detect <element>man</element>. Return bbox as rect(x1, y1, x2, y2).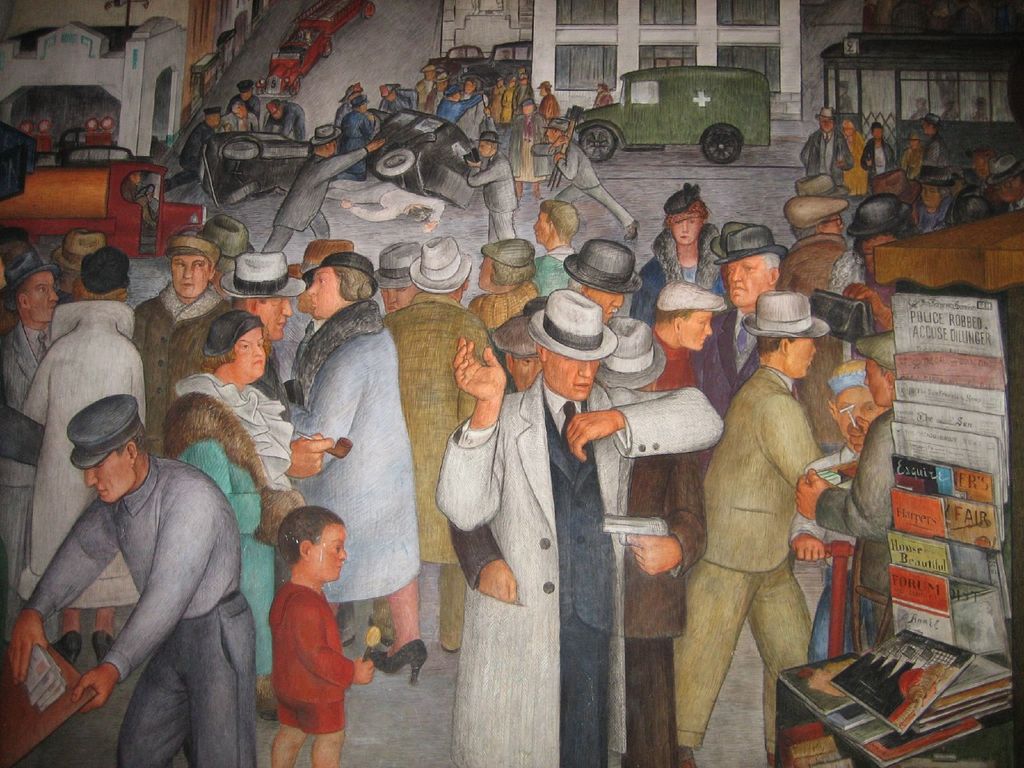
rect(988, 155, 1023, 204).
